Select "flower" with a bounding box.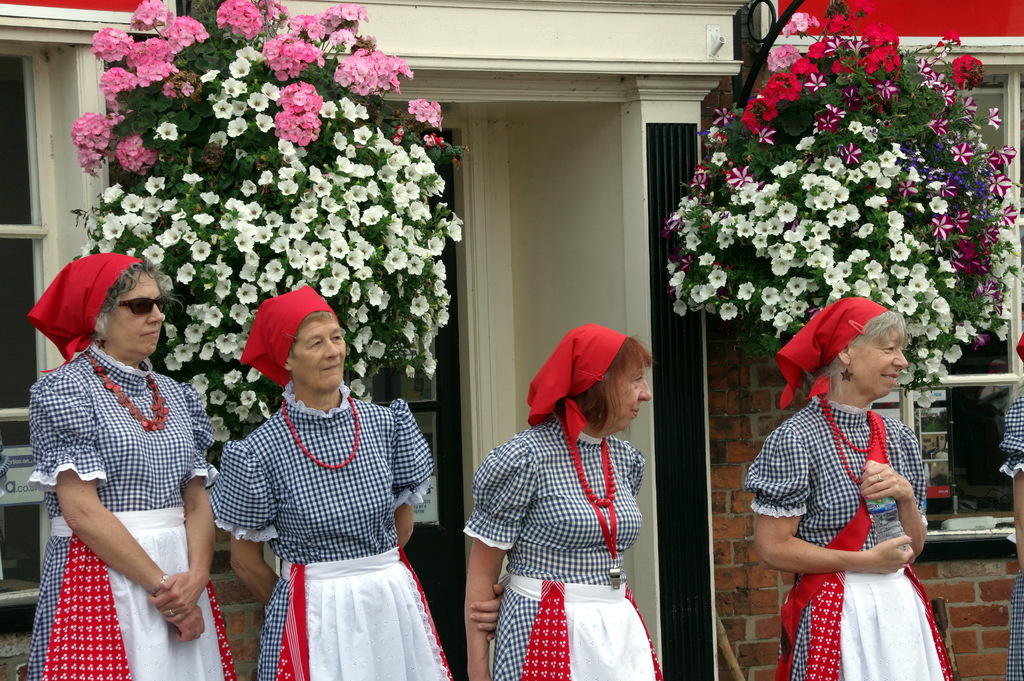
[268, 237, 290, 253].
